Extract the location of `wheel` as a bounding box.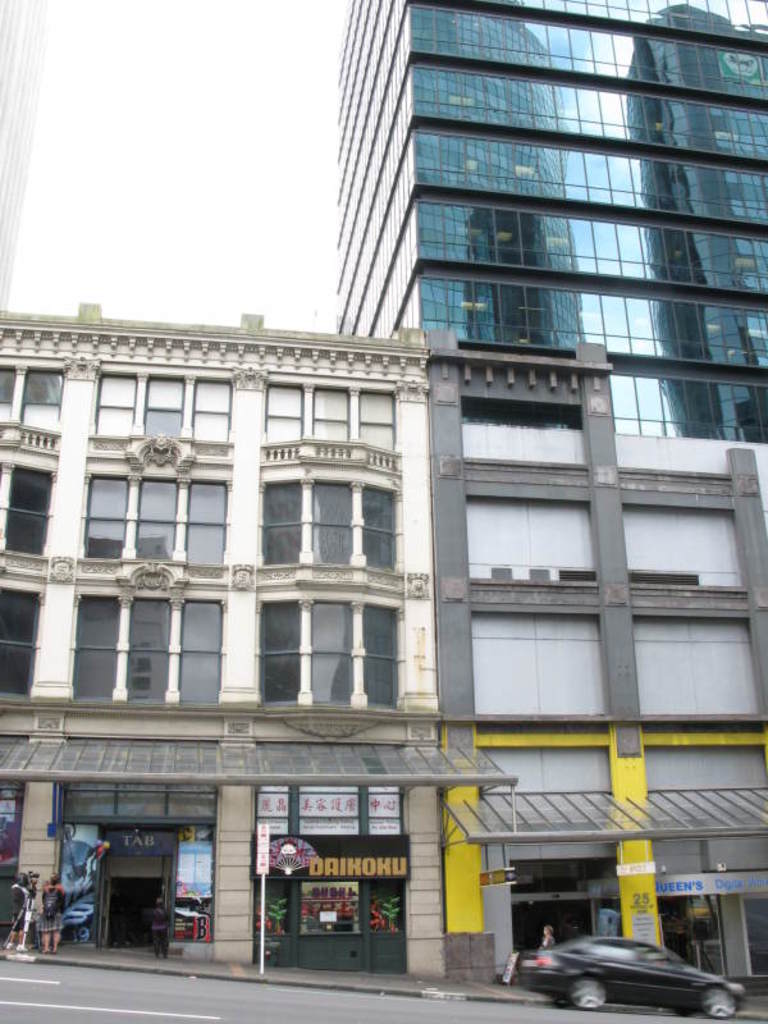
564,977,608,1014.
